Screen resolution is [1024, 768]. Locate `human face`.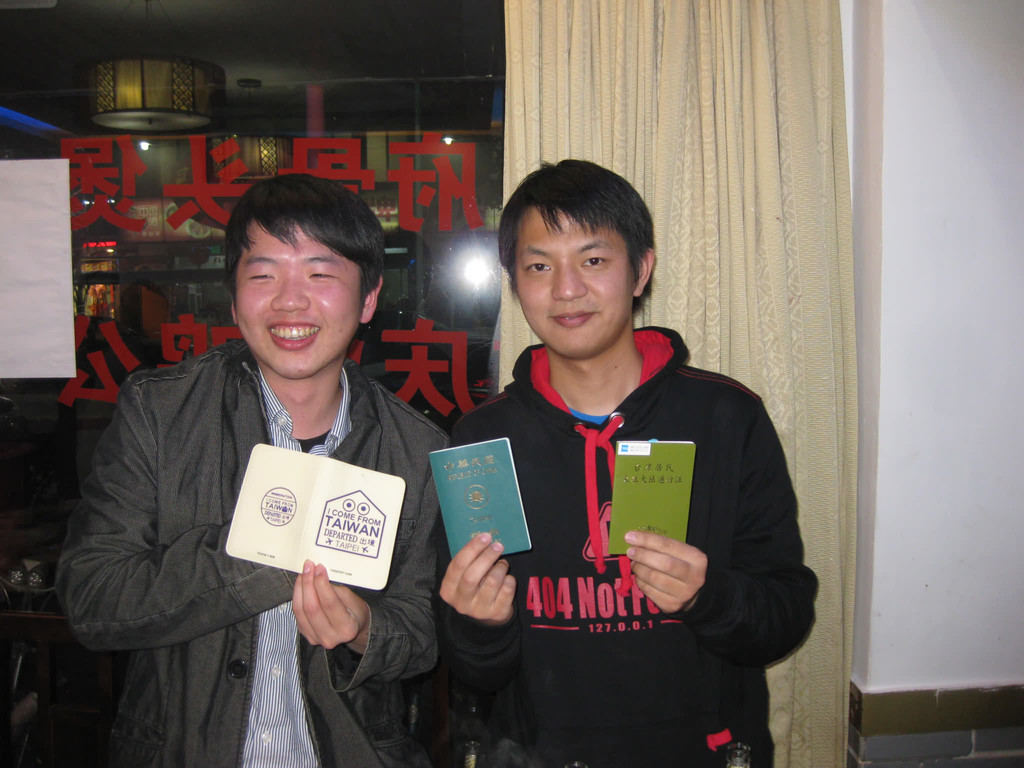
left=235, top=217, right=362, bottom=378.
